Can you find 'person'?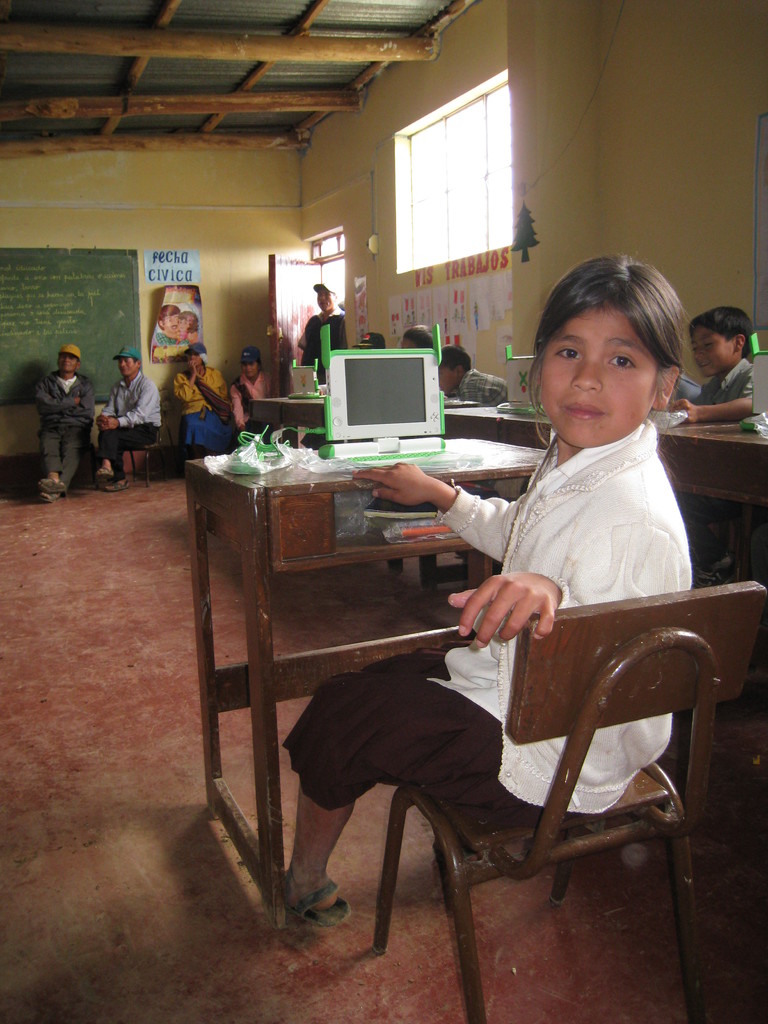
Yes, bounding box: box(435, 342, 510, 407).
